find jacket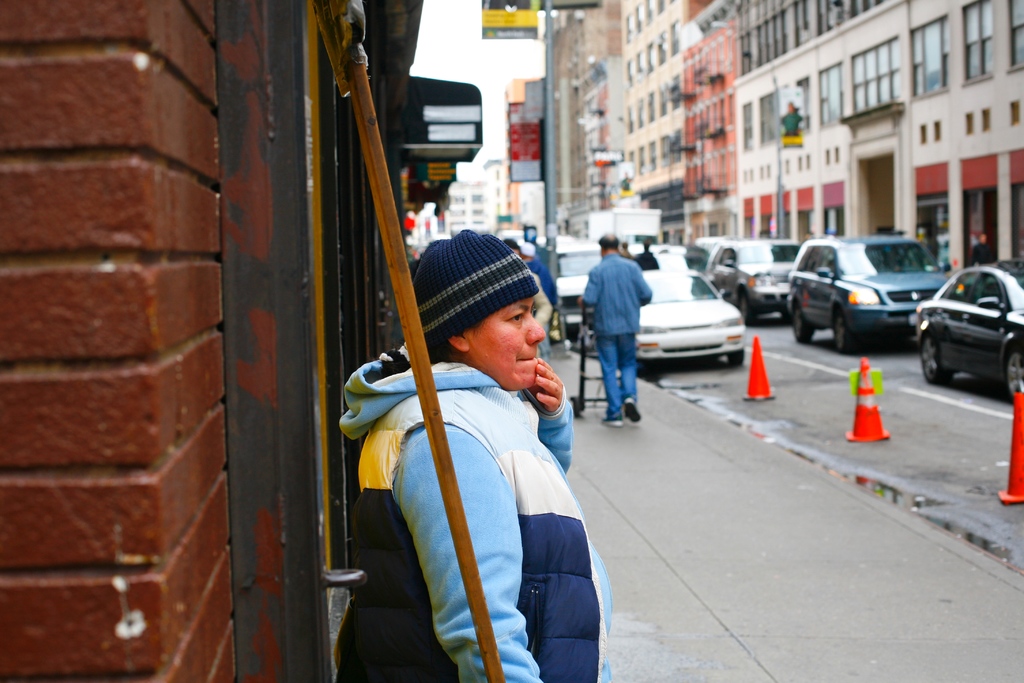
l=326, t=304, r=584, b=661
